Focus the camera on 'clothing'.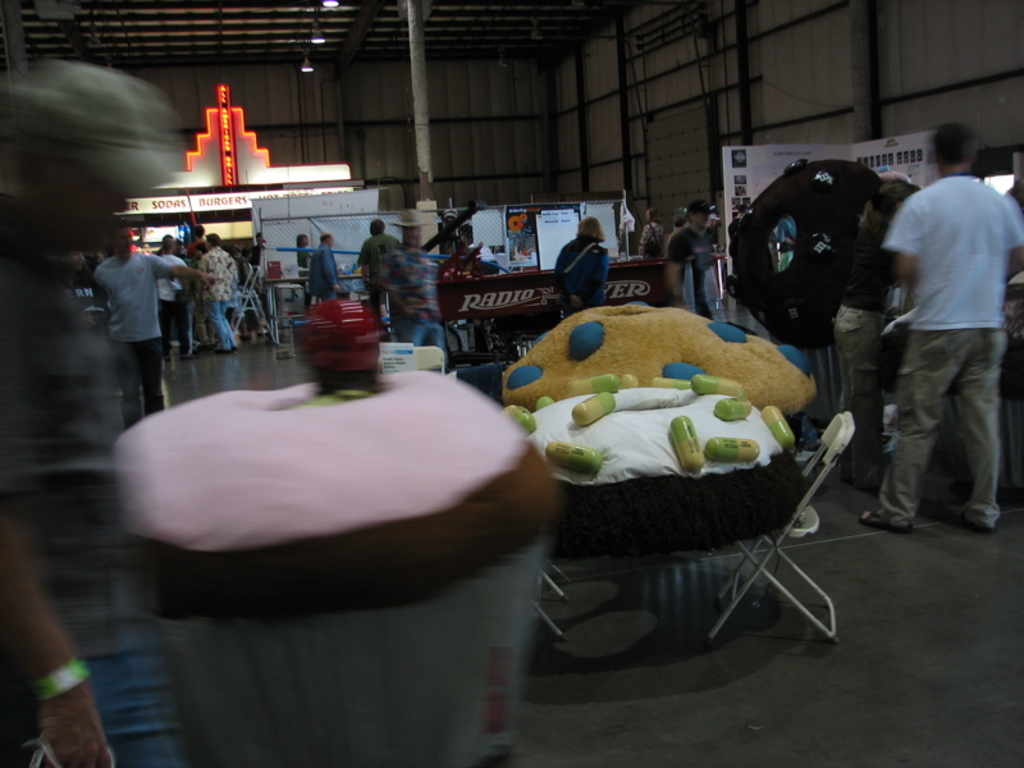
Focus region: {"x1": 355, "y1": 230, "x2": 404, "y2": 326}.
